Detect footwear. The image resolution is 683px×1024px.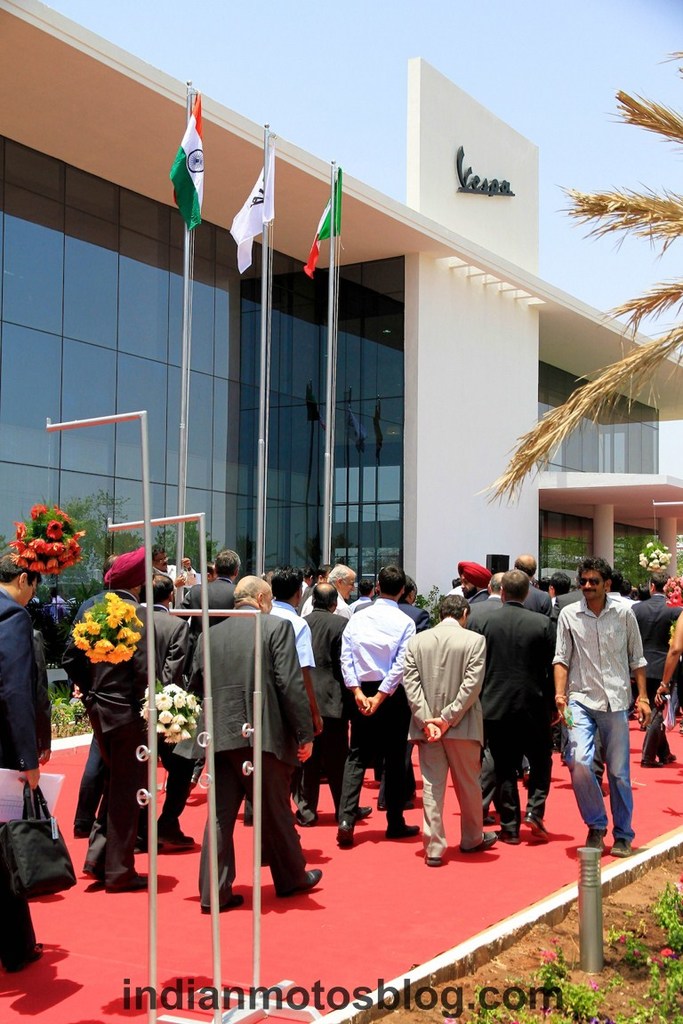
[526, 811, 550, 839].
